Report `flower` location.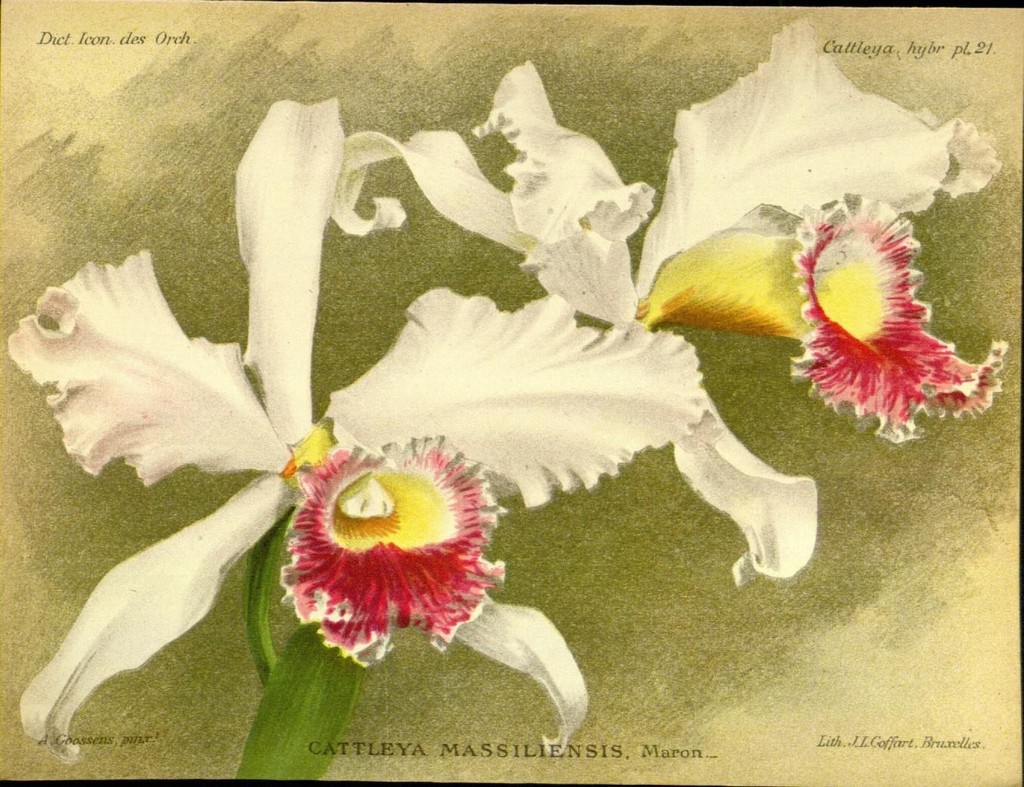
Report: x1=264, y1=444, x2=503, y2=669.
